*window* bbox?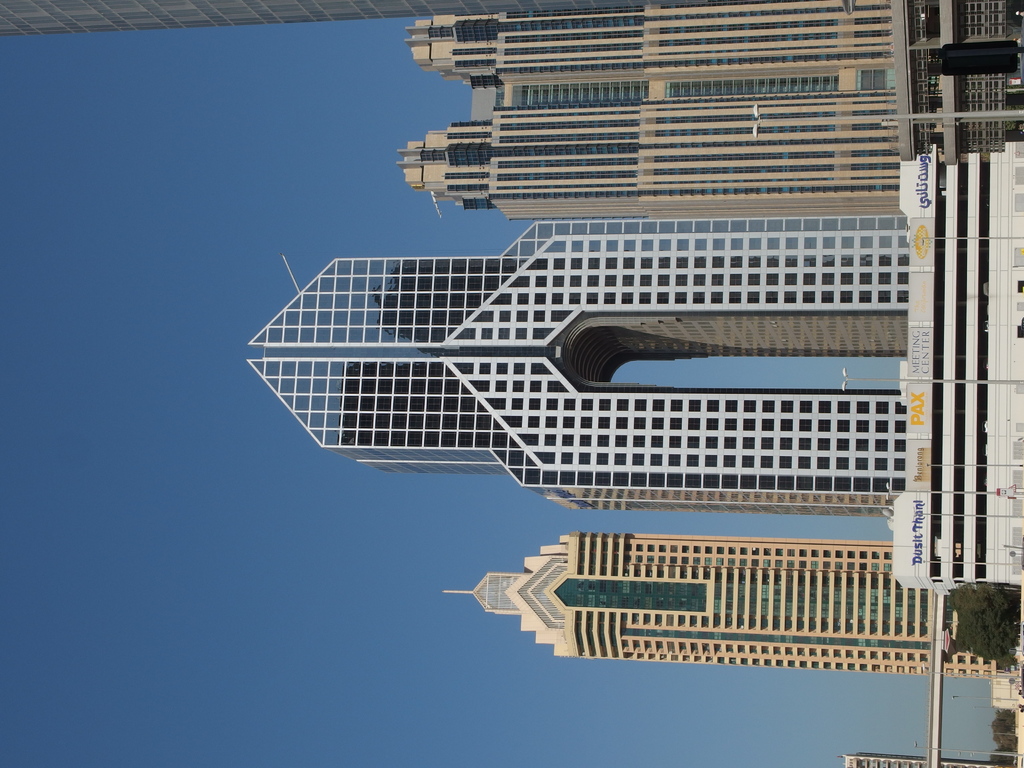
crop(526, 415, 540, 428)
